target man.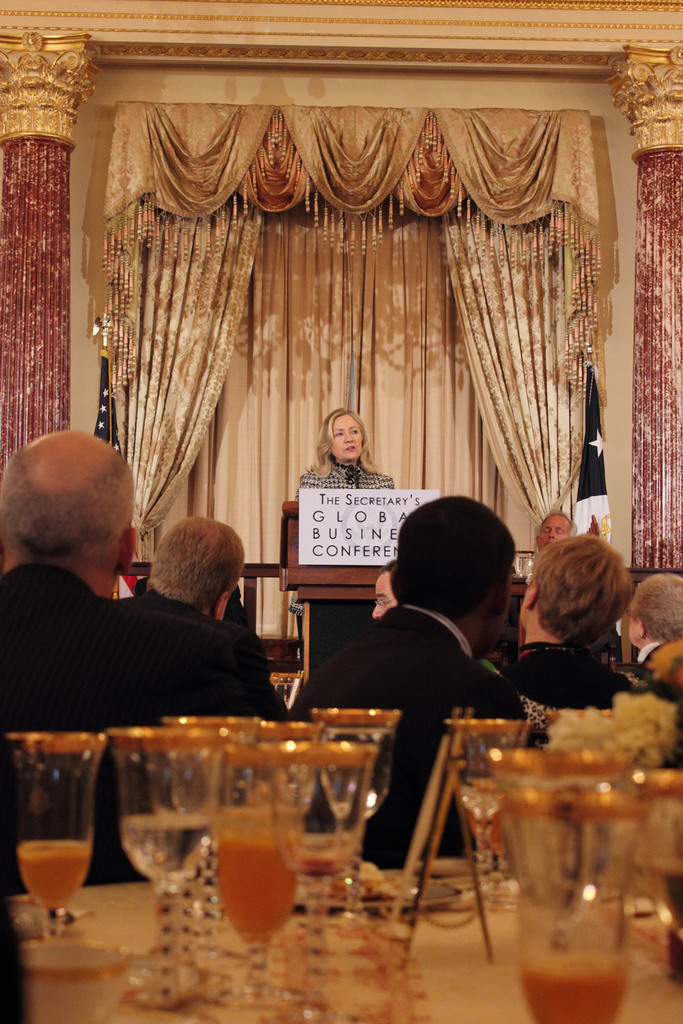
Target region: region(115, 513, 271, 681).
